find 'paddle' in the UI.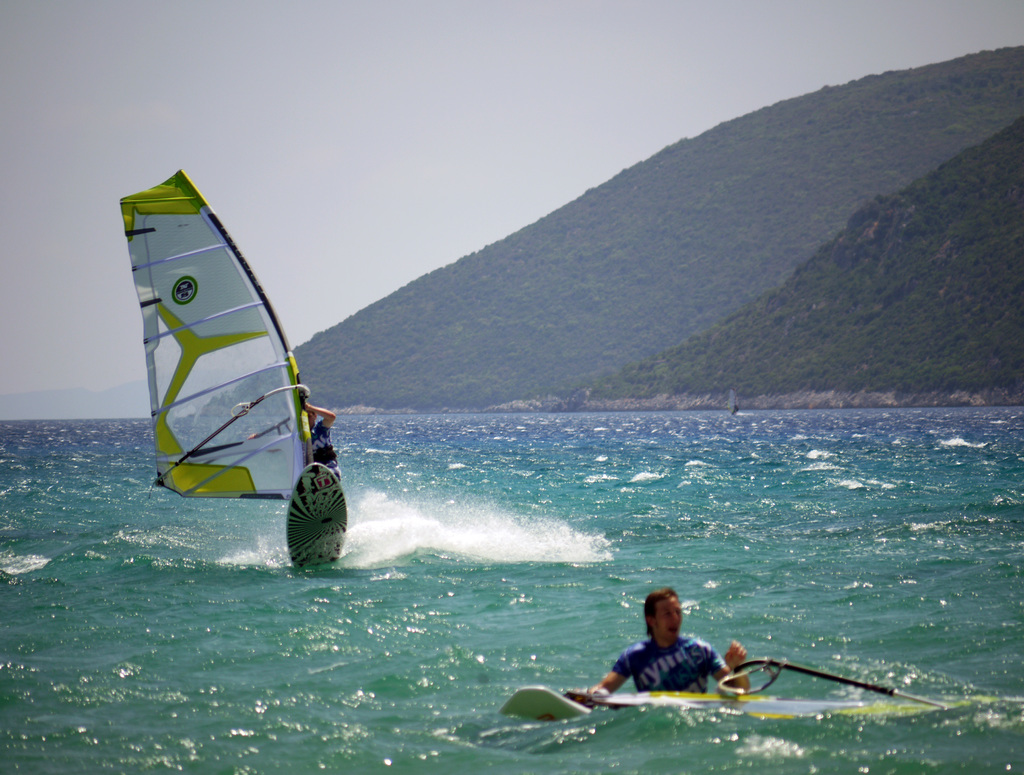
UI element at crop(752, 661, 950, 709).
